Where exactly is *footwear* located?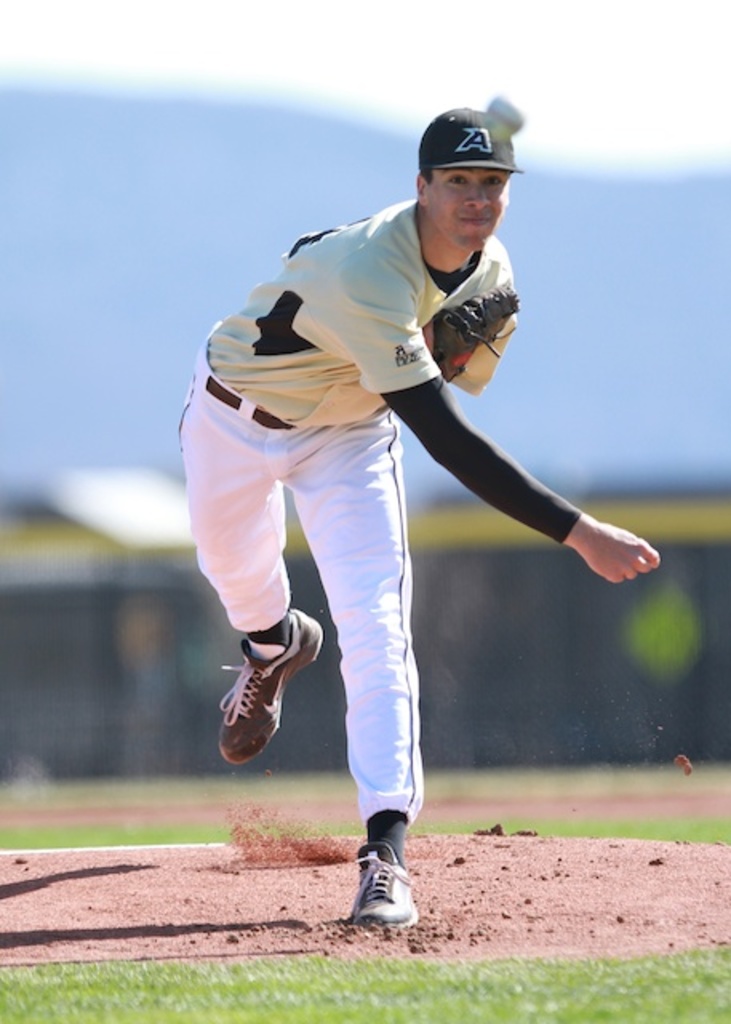
Its bounding box is bbox=(224, 605, 323, 766).
